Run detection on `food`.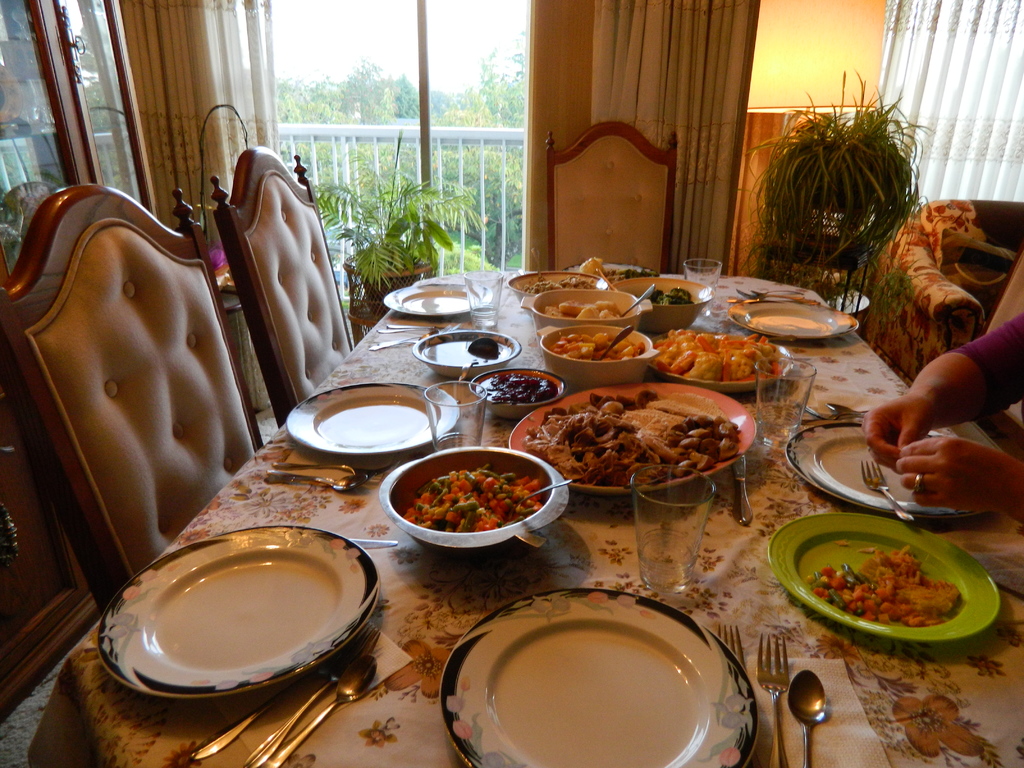
Result: x1=599, y1=310, x2=619, y2=322.
